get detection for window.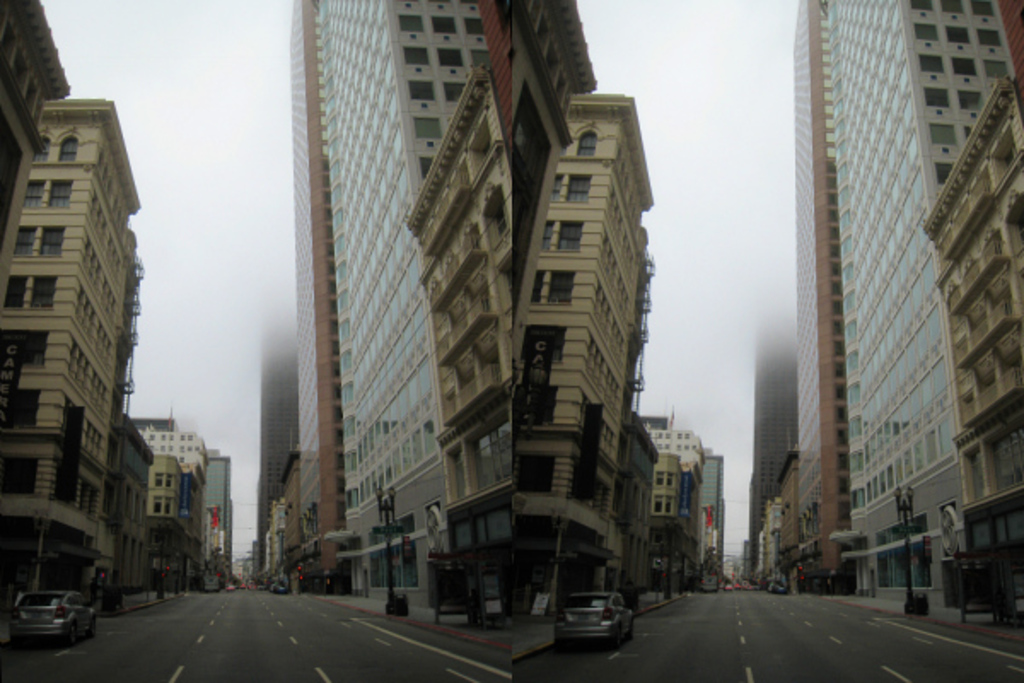
Detection: crop(44, 178, 77, 213).
